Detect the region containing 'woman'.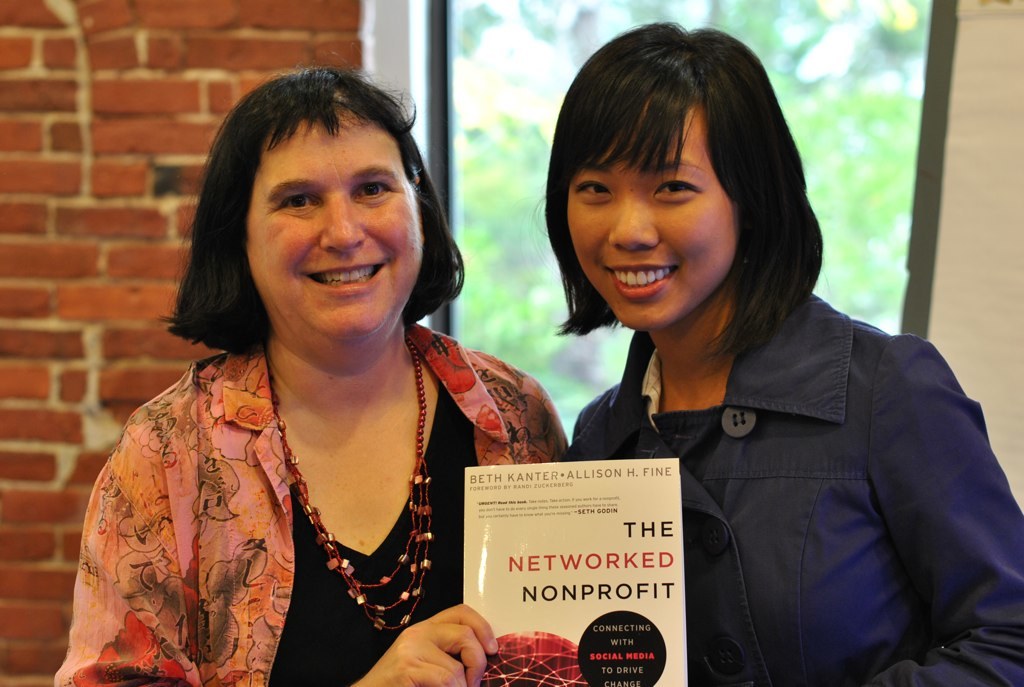
bbox(80, 64, 569, 673).
